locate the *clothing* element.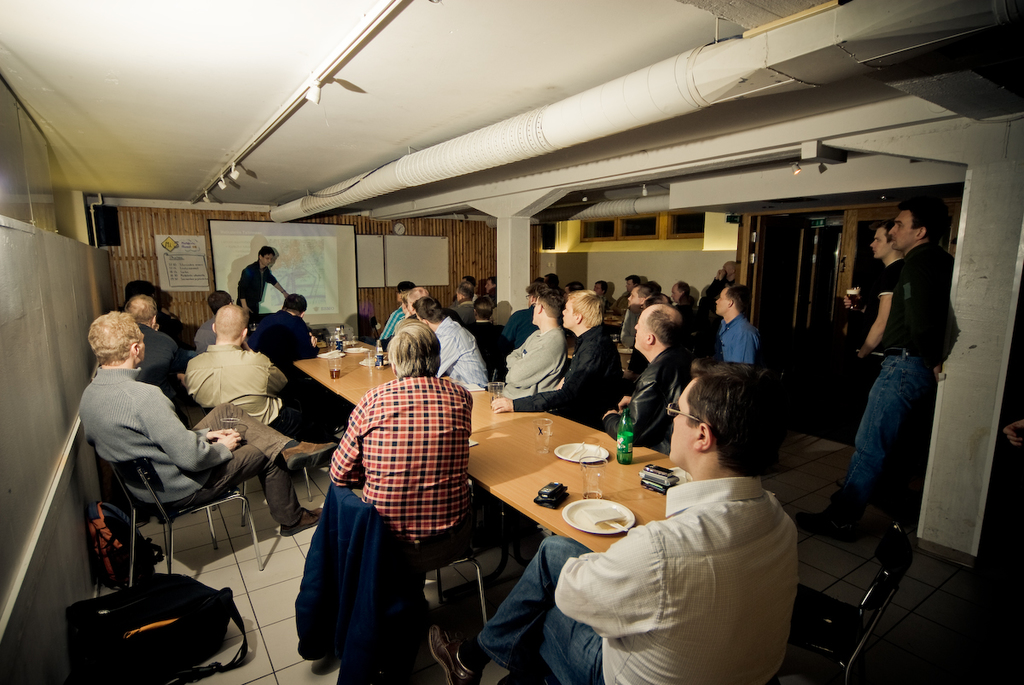
Element bbox: region(599, 334, 701, 459).
